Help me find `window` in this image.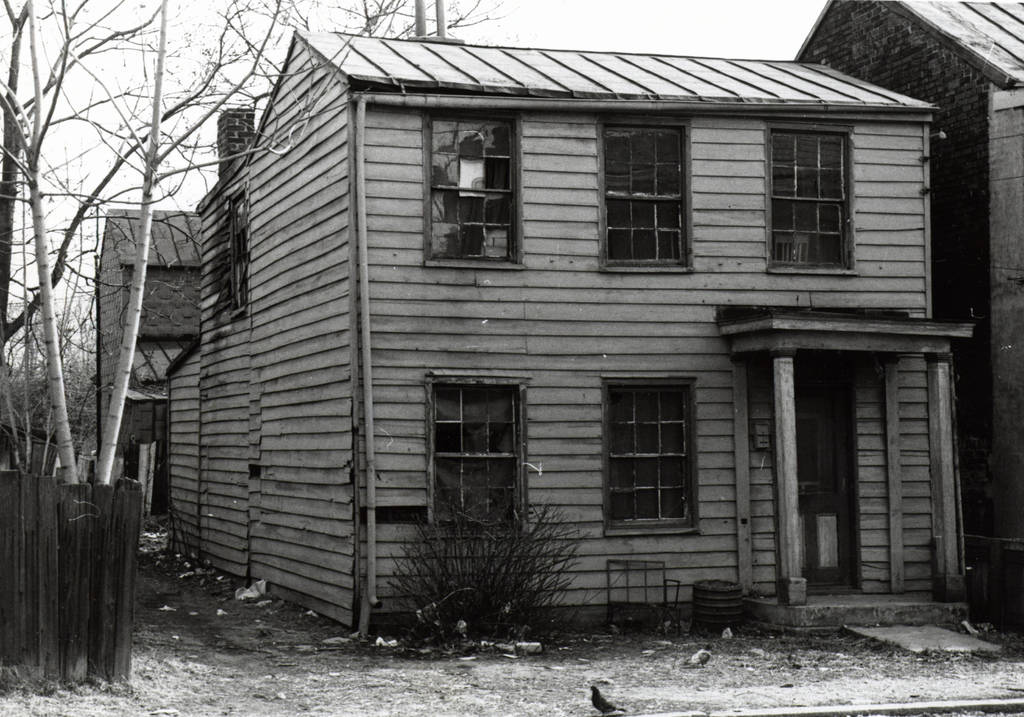
Found it: x1=420, y1=122, x2=525, y2=268.
